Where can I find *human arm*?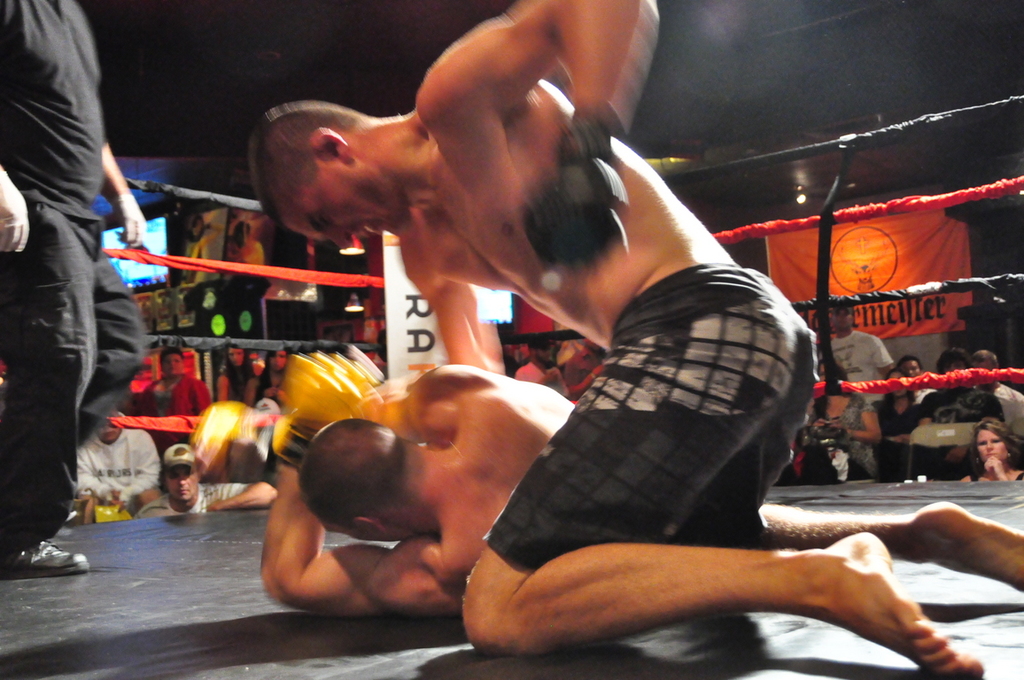
You can find it at <bbox>260, 459, 462, 621</bbox>.
